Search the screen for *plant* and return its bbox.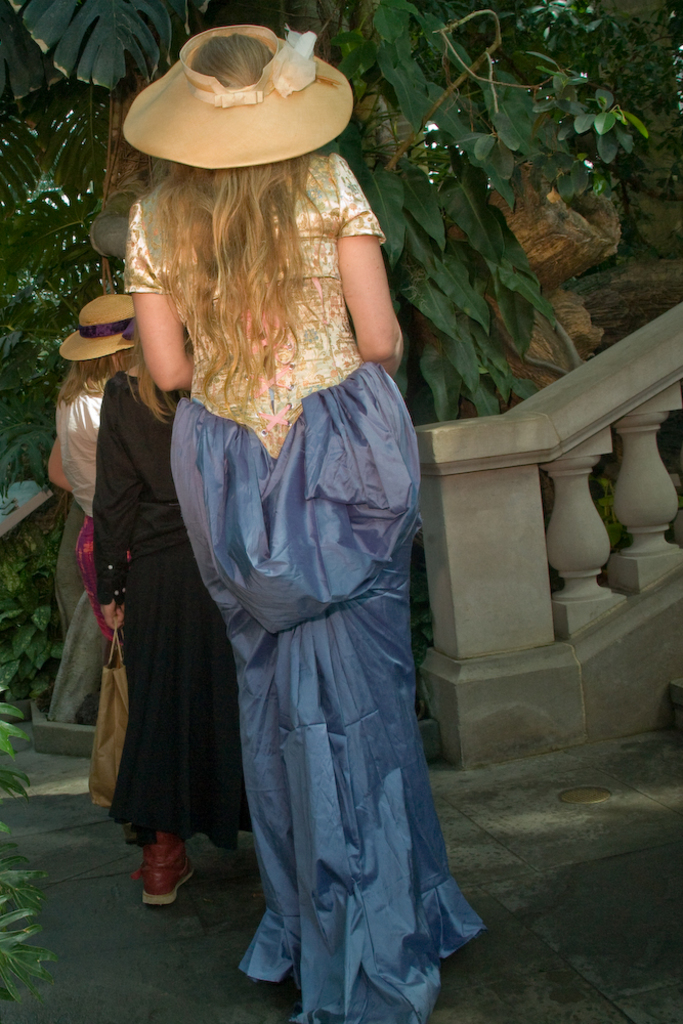
Found: [0,681,62,1012].
